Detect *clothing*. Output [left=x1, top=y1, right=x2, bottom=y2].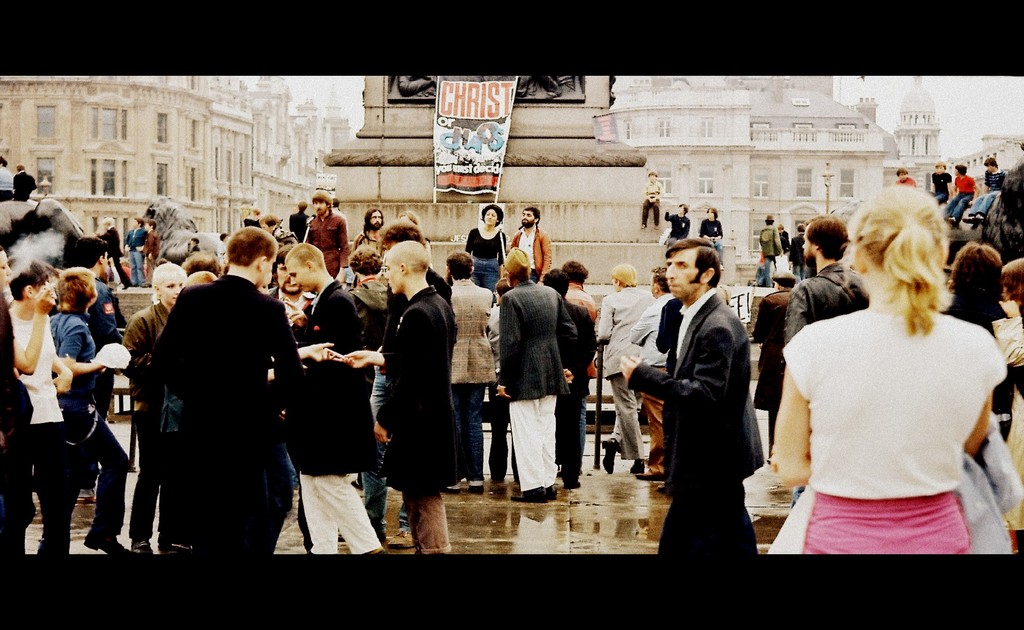
[left=278, top=282, right=384, bottom=547].
